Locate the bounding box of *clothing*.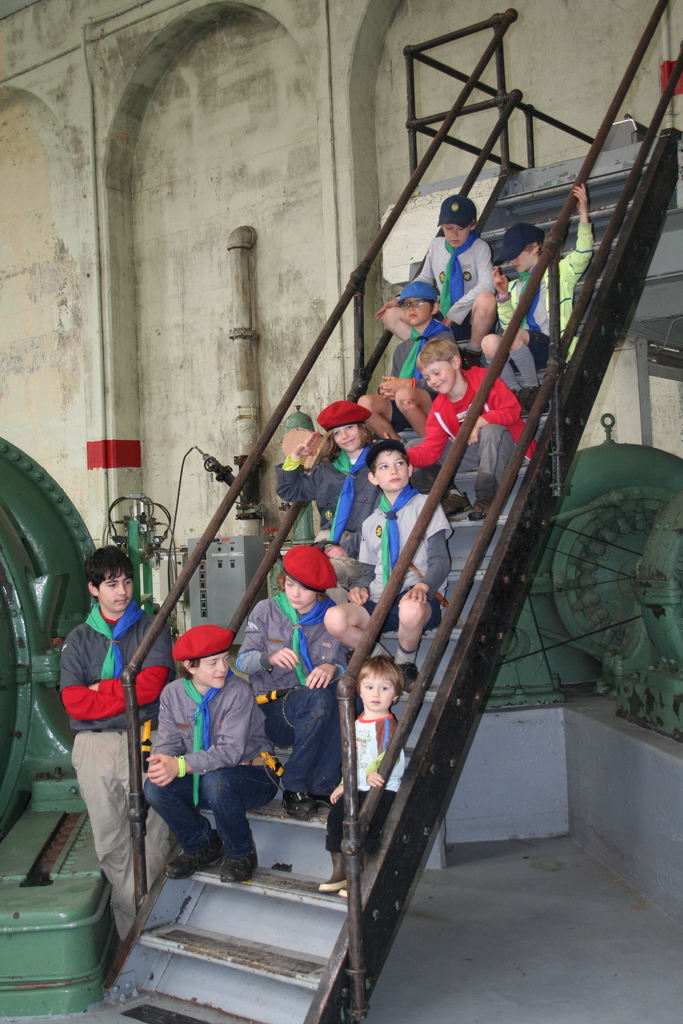
Bounding box: detection(51, 593, 183, 951).
